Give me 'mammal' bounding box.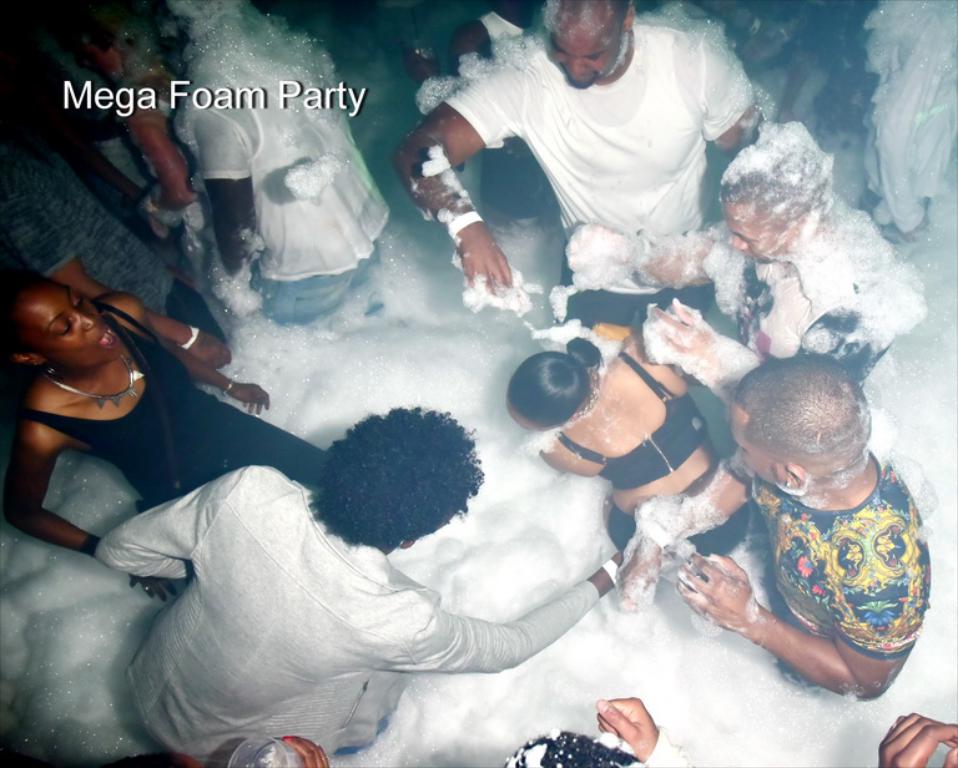
(x1=107, y1=0, x2=231, y2=292).
